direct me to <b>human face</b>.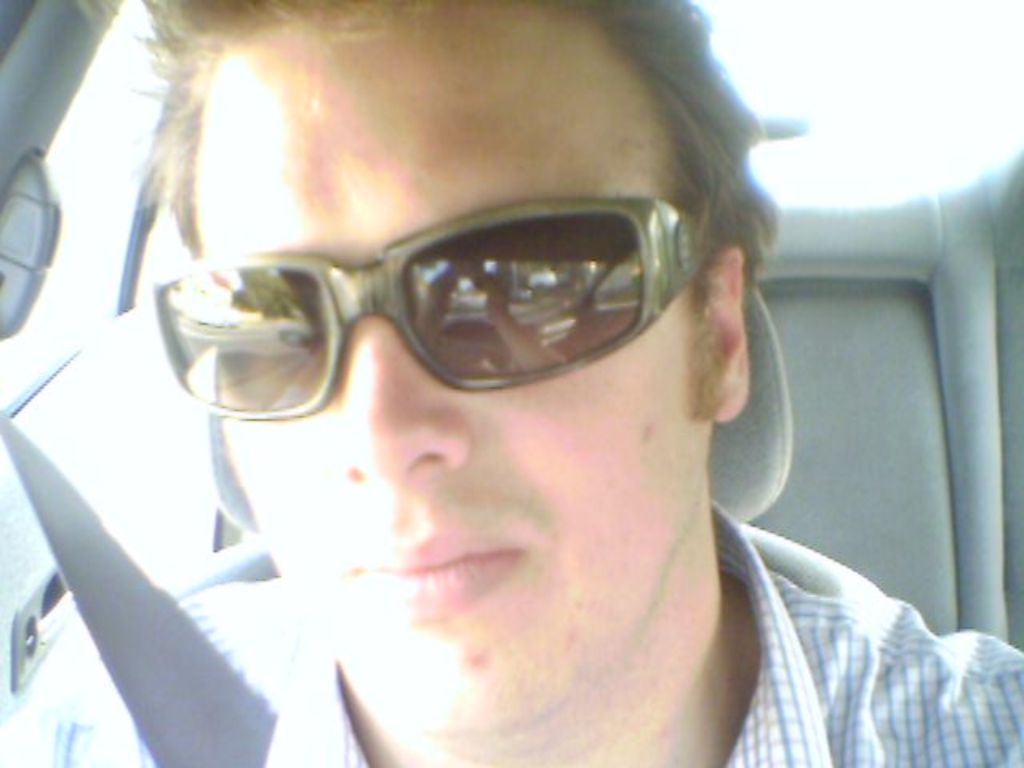
Direction: {"x1": 192, "y1": 0, "x2": 707, "y2": 738}.
